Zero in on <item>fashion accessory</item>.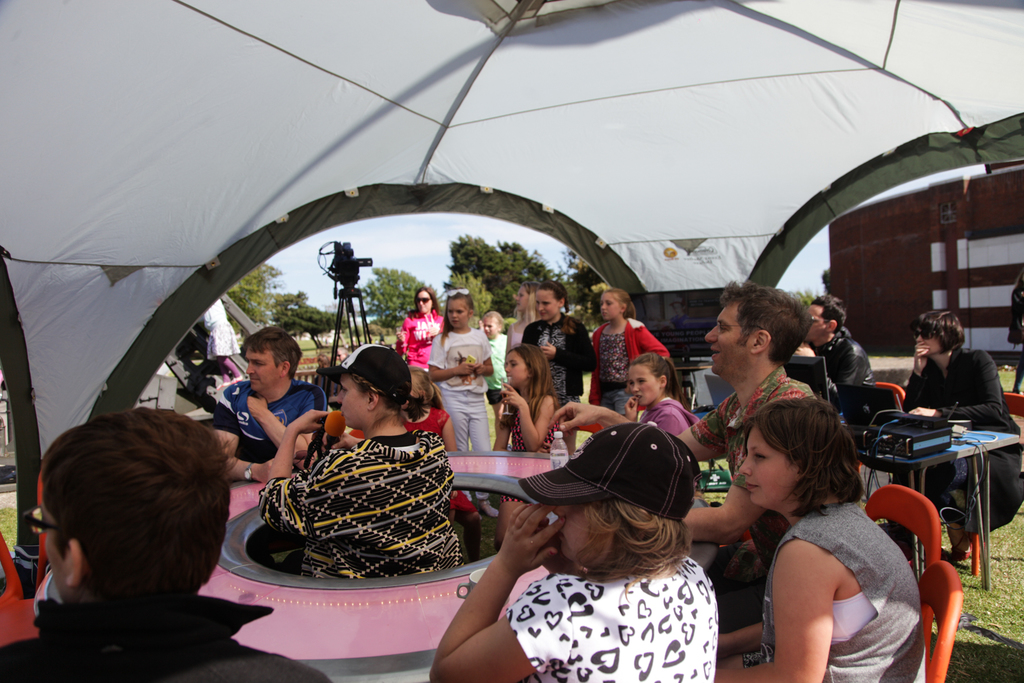
Zeroed in: 320/342/412/406.
